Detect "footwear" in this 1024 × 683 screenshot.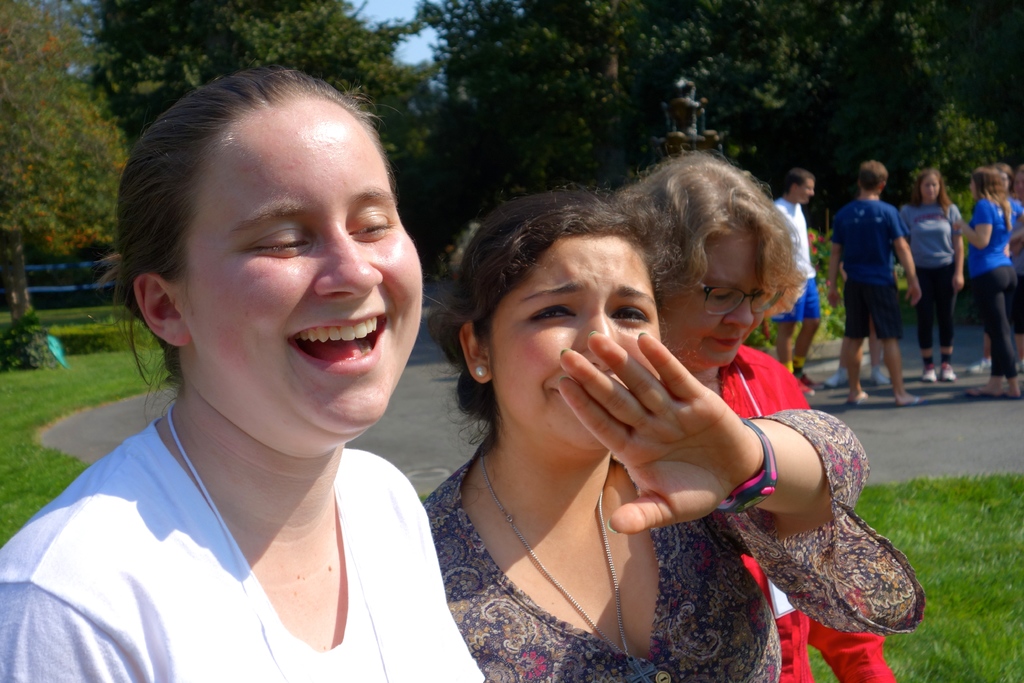
Detection: l=897, t=385, r=924, b=404.
